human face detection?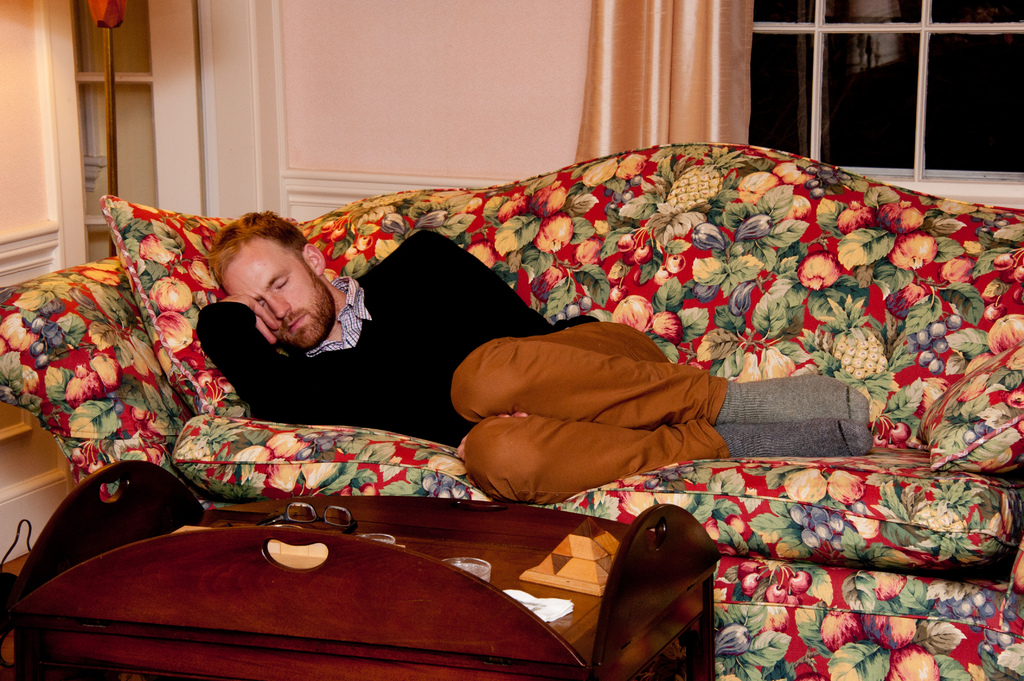
(223, 240, 335, 348)
